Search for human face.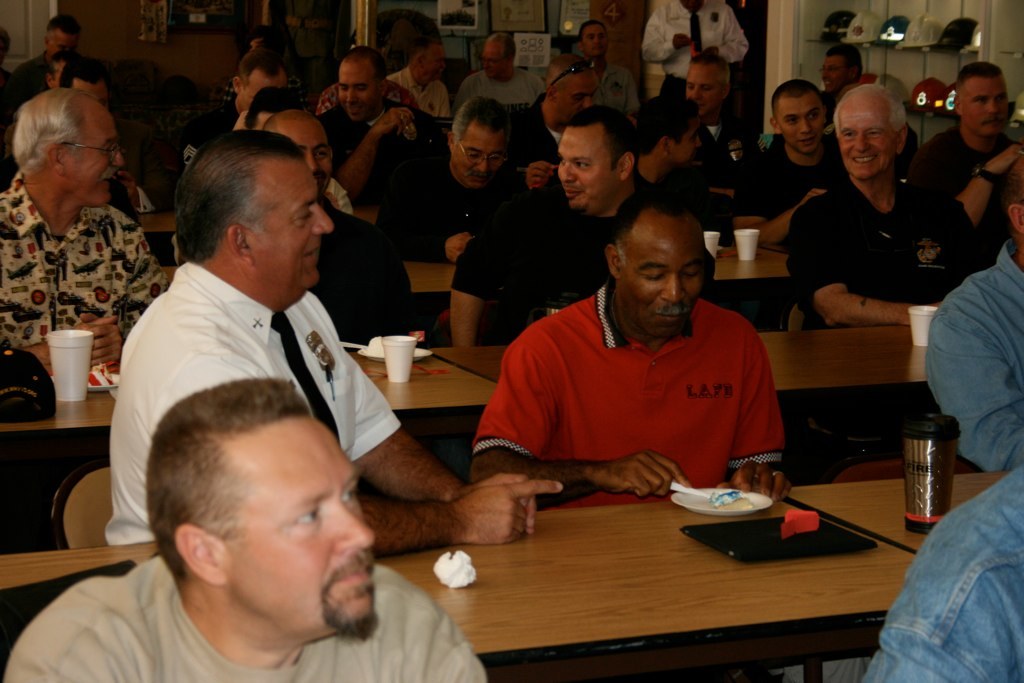
Found at select_region(336, 60, 378, 123).
